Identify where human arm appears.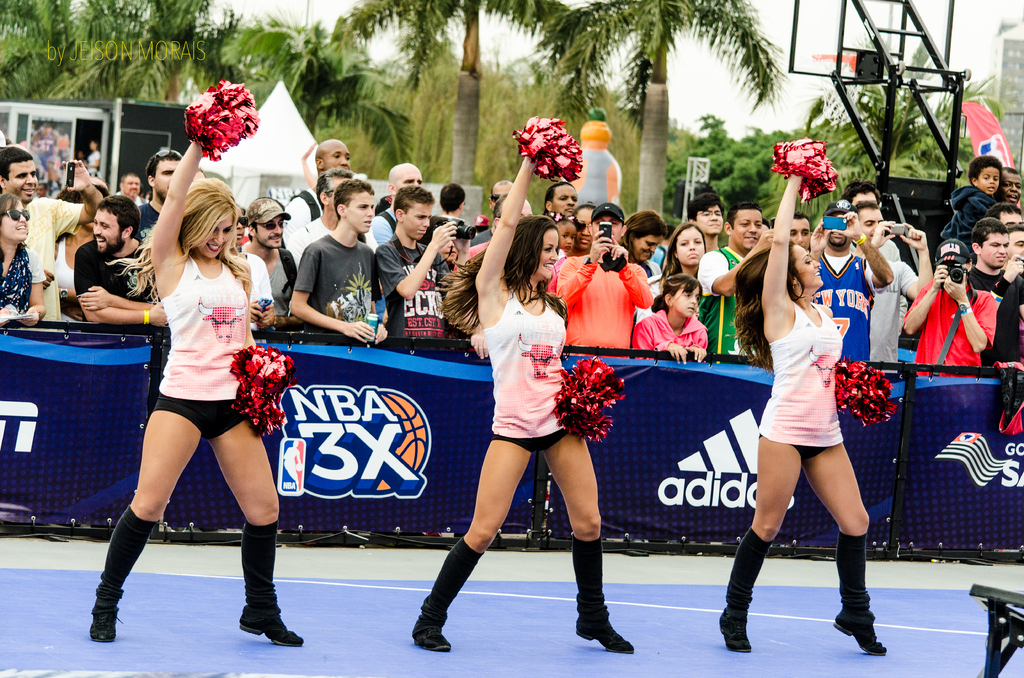
Appears at left=939, top=270, right=995, bottom=354.
